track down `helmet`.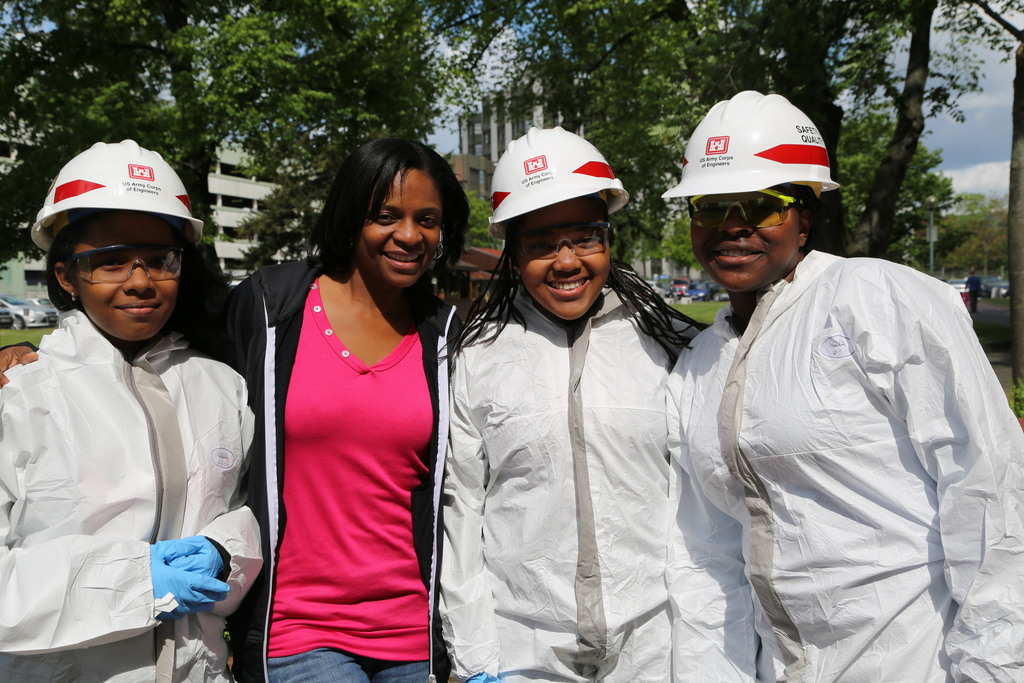
Tracked to x1=24, y1=138, x2=214, y2=317.
